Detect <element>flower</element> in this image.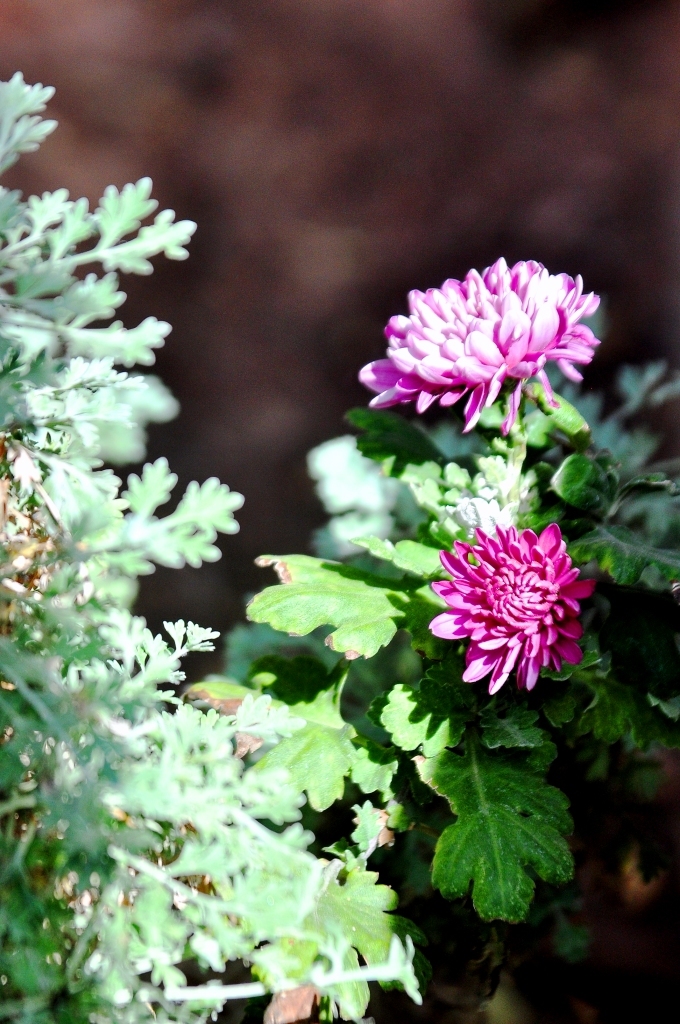
Detection: (left=424, top=510, right=588, bottom=707).
